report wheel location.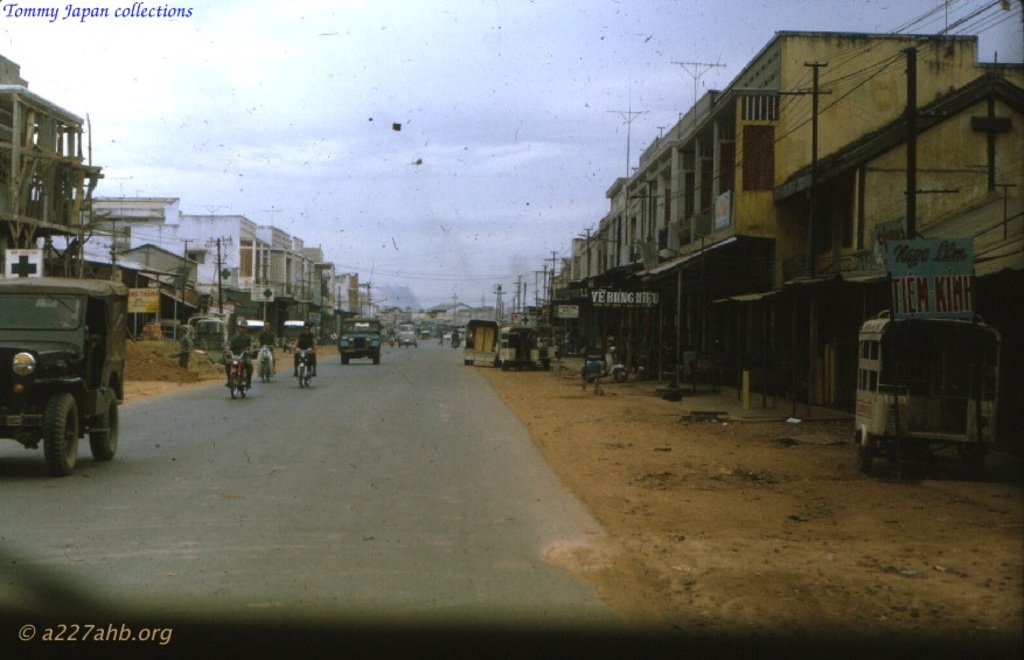
Report: locate(306, 367, 314, 392).
